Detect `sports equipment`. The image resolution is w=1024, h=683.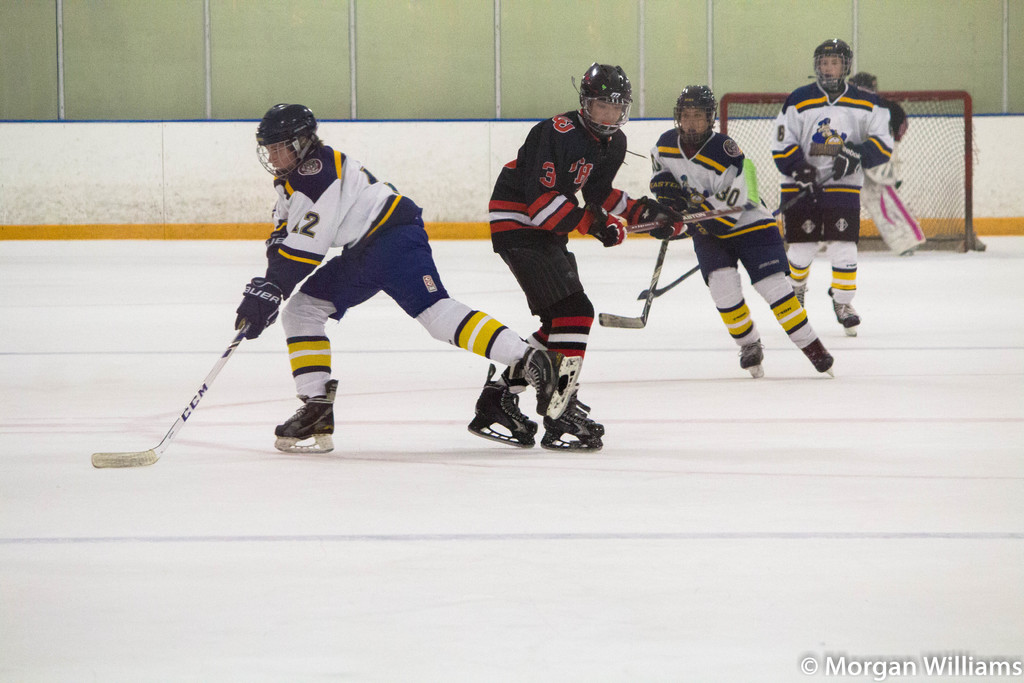
(93,326,241,470).
